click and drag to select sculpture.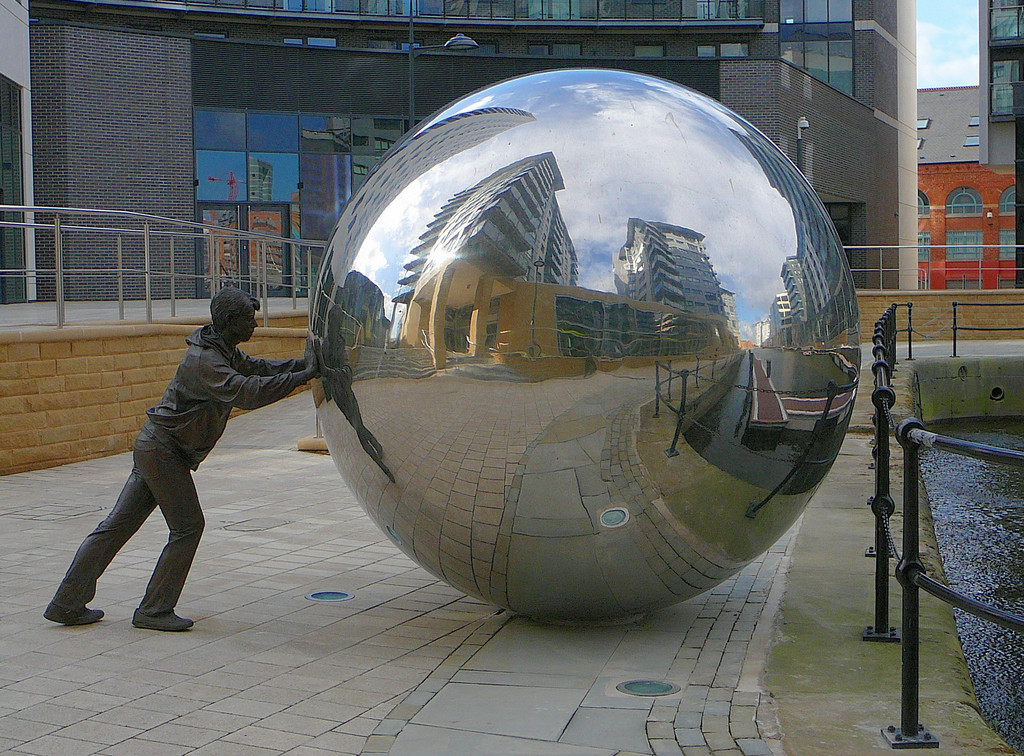
Selection: [left=40, top=270, right=327, bottom=642].
